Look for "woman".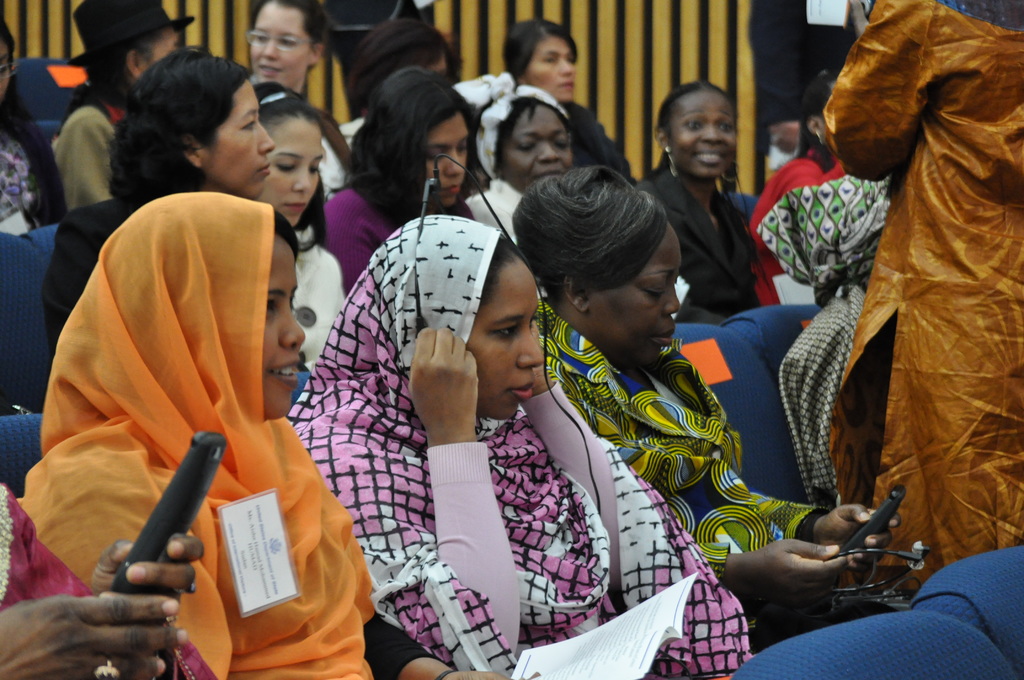
Found: bbox=(0, 24, 67, 233).
